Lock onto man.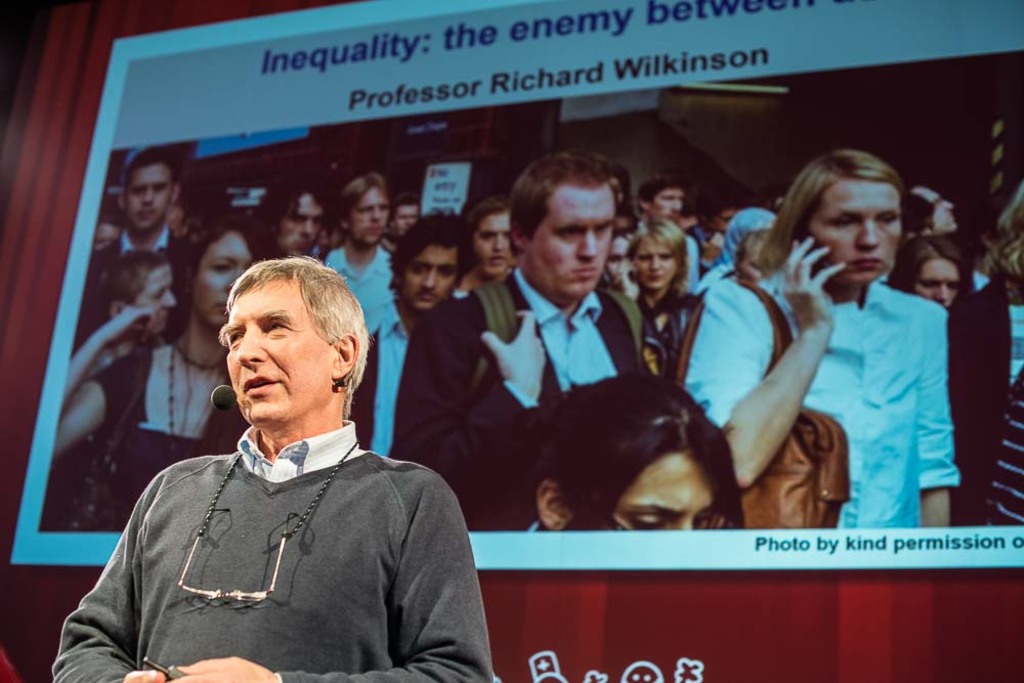
Locked: bbox(166, 206, 193, 236).
